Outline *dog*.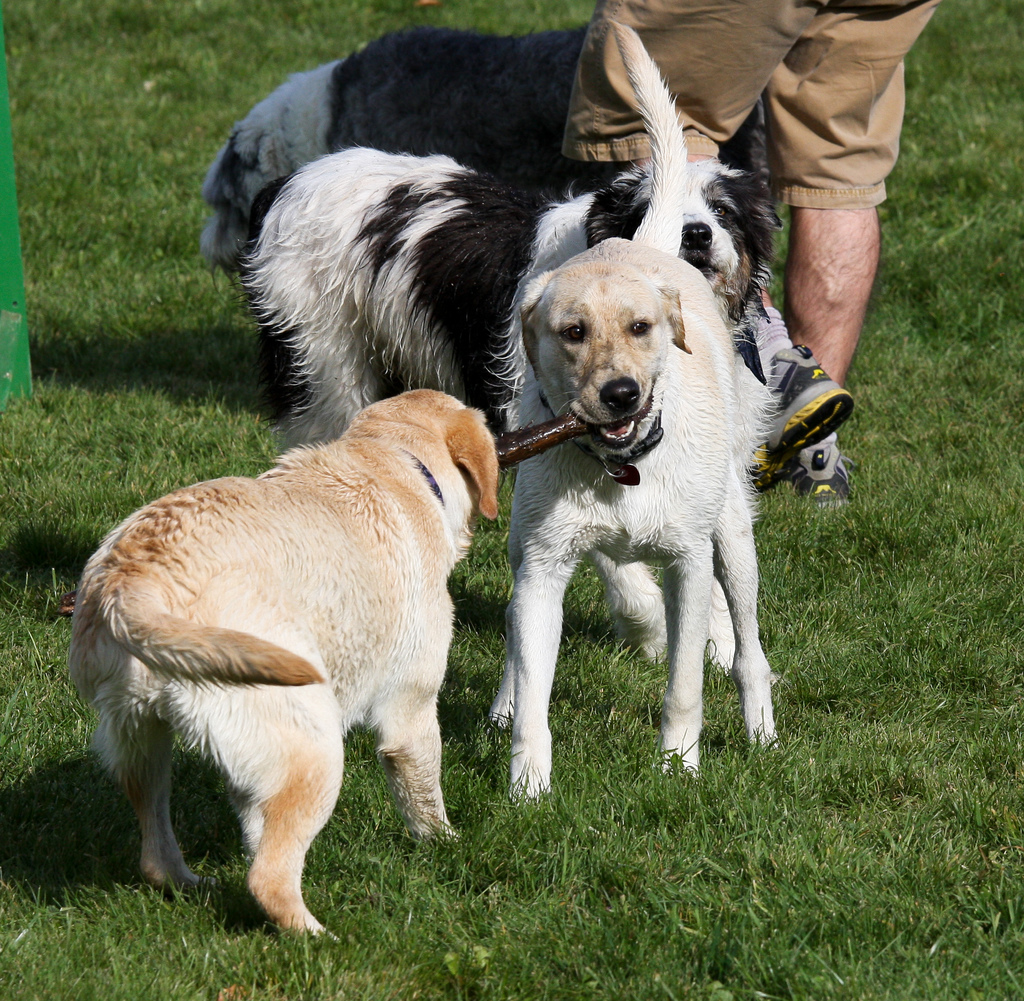
Outline: {"left": 70, "top": 387, "right": 499, "bottom": 945}.
